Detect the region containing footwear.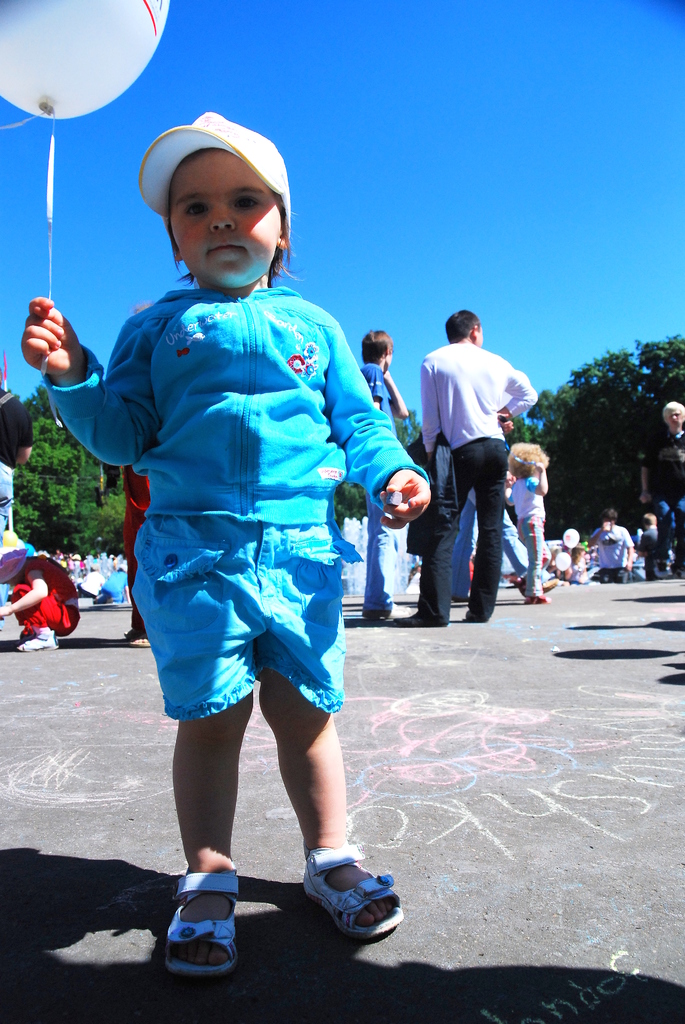
<region>21, 629, 60, 652</region>.
